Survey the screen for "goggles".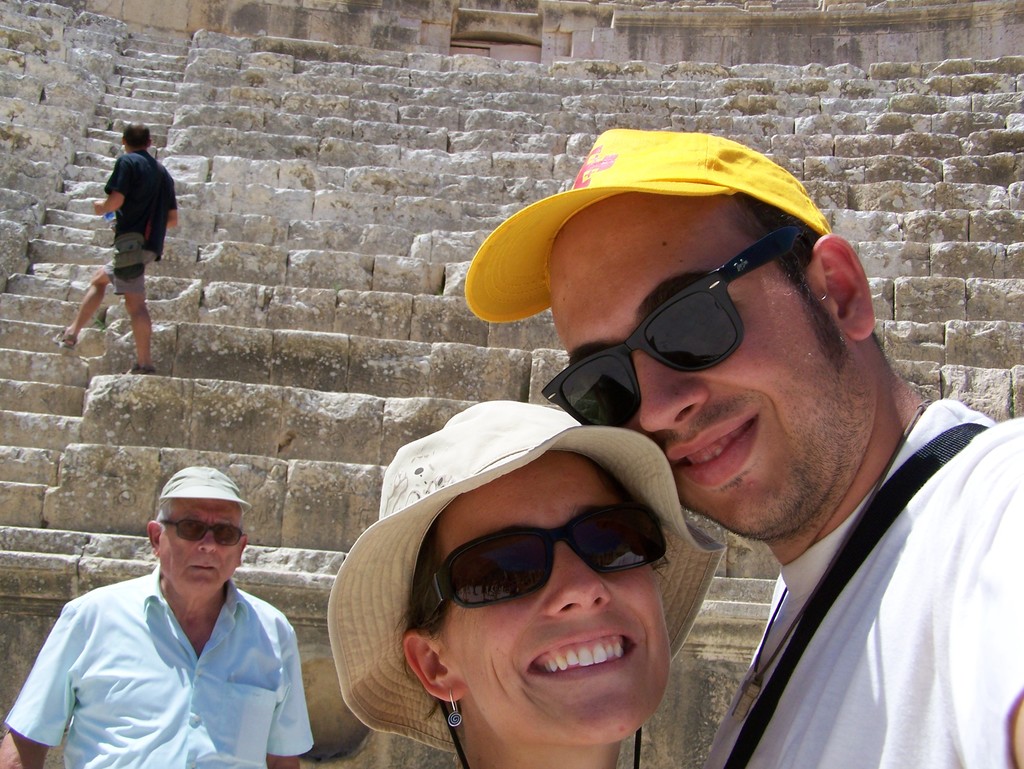
Survey found: (left=163, top=514, right=245, bottom=547).
